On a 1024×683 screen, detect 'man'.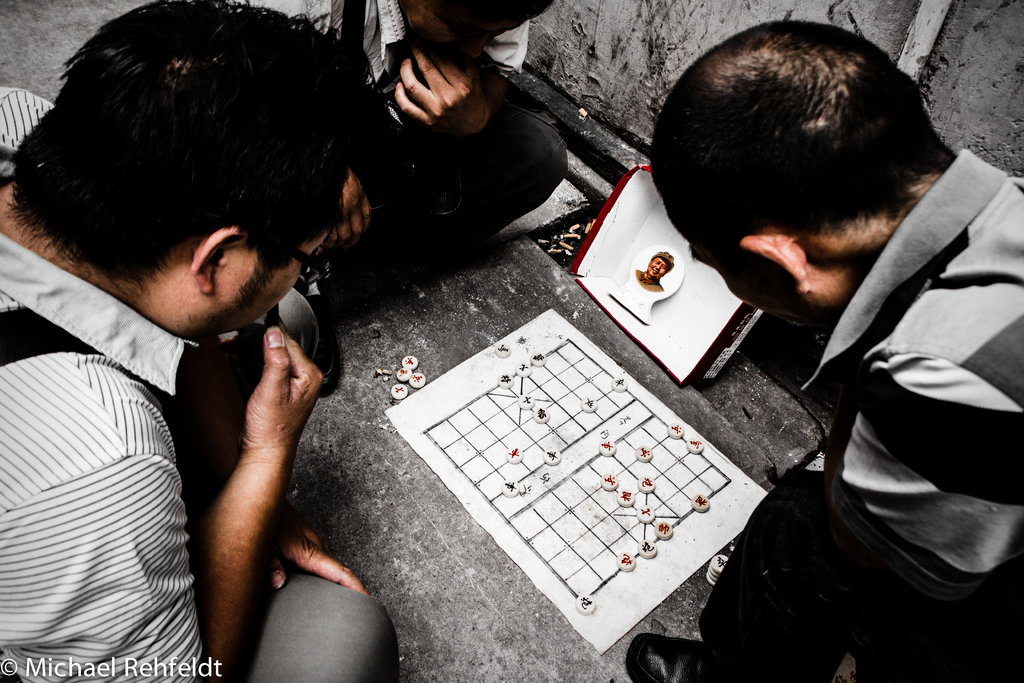
select_region(0, 0, 401, 682).
